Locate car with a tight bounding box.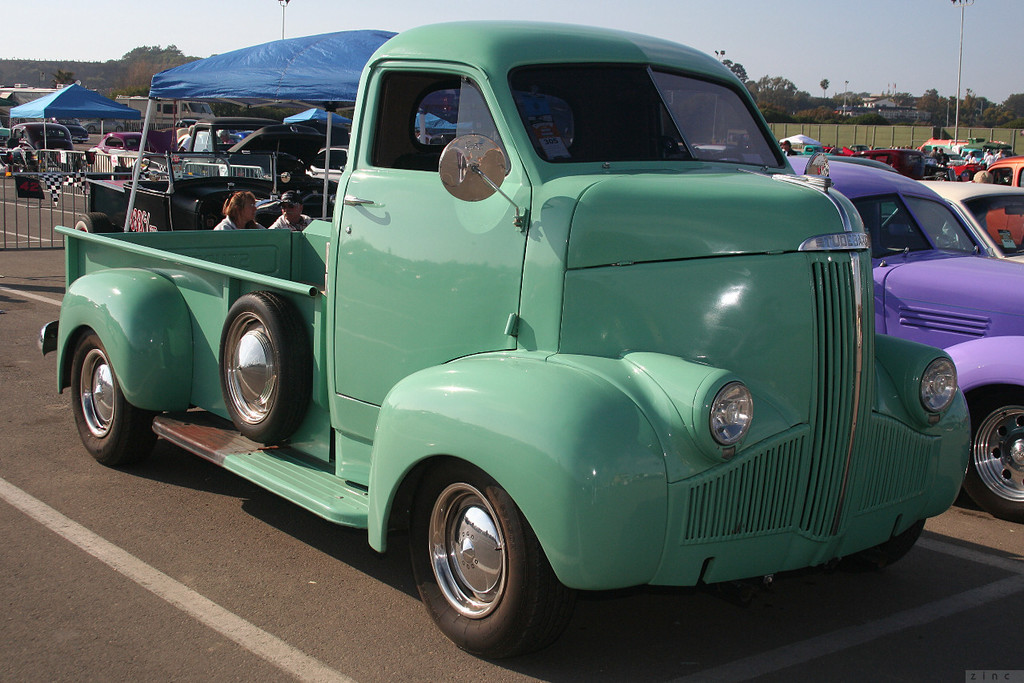
pyautogui.locateOnScreen(9, 119, 85, 175).
